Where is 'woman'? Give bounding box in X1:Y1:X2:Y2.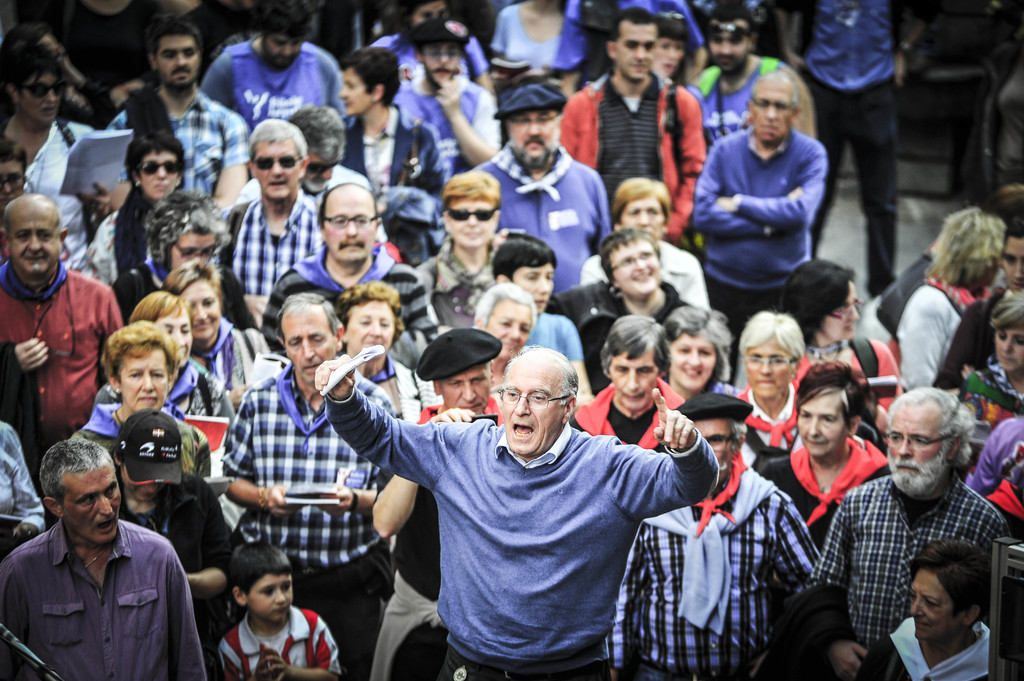
939:287:1023:449.
